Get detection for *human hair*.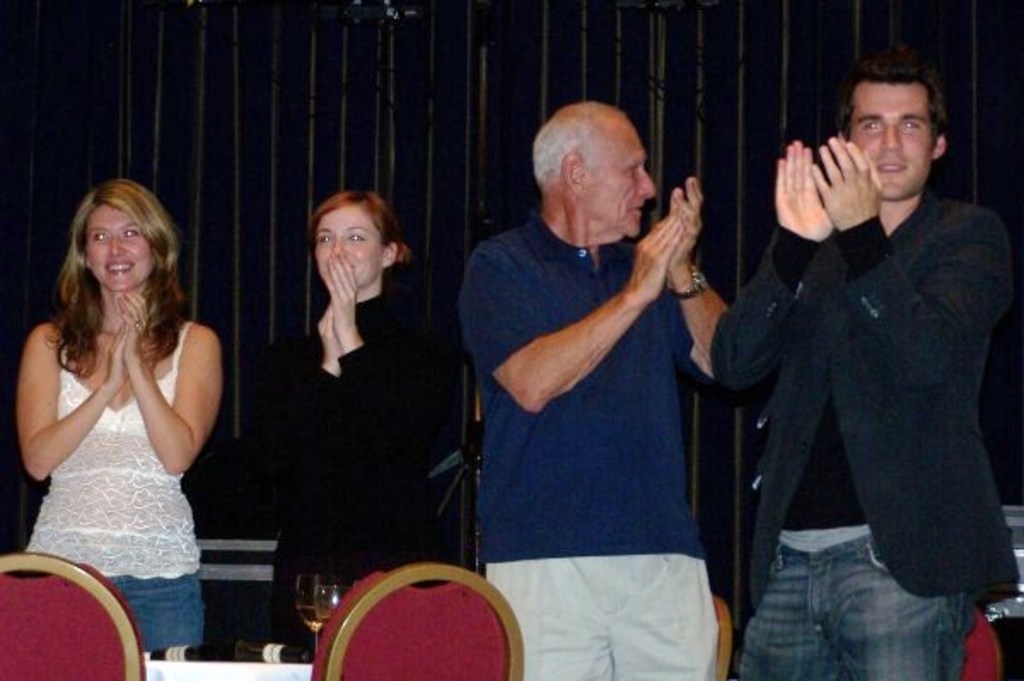
Detection: box=[532, 99, 623, 188].
